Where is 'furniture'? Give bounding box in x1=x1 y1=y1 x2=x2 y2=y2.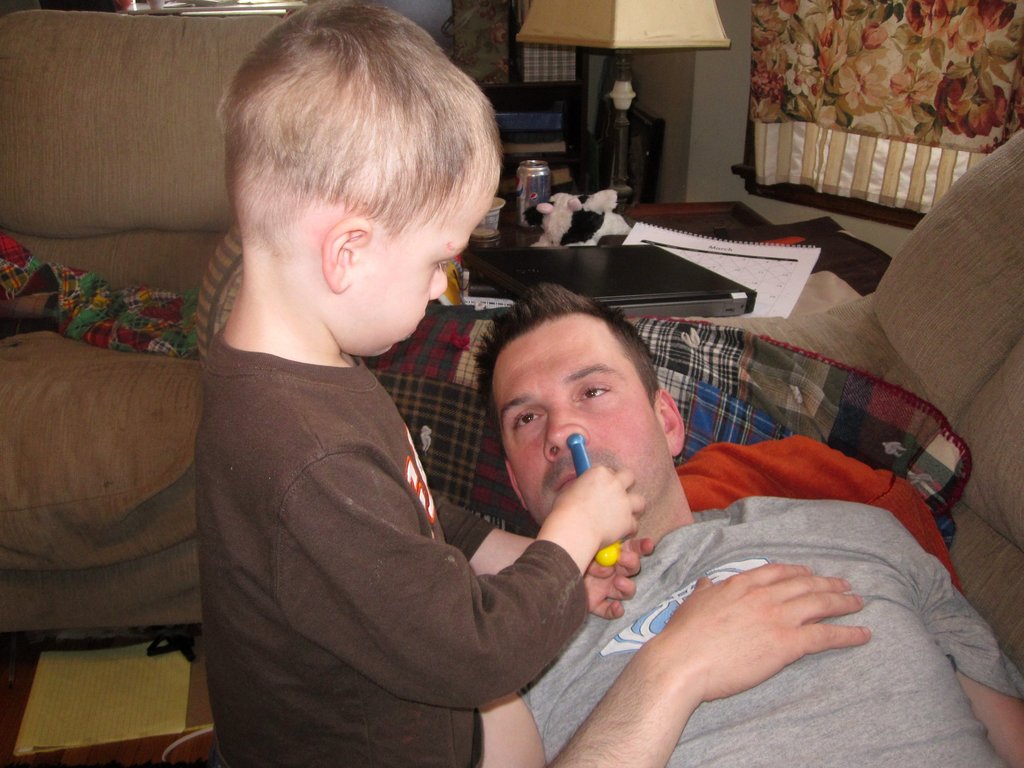
x1=0 y1=0 x2=1023 y2=767.
